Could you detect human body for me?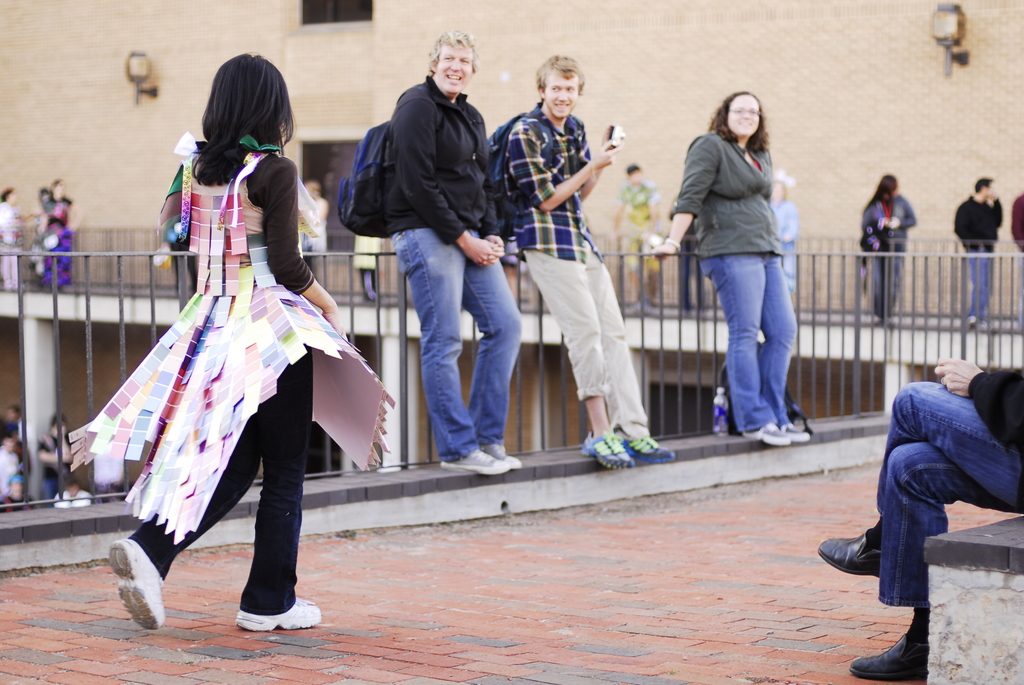
Detection result: x1=495 y1=98 x2=671 y2=468.
